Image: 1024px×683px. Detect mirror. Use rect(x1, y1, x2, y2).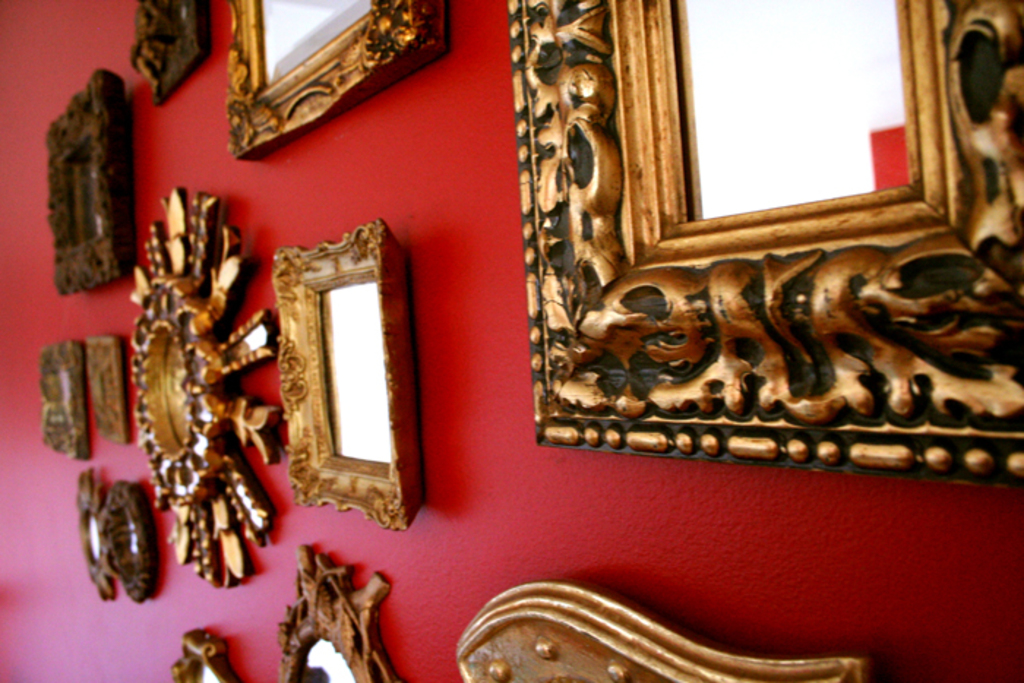
rect(319, 282, 389, 462).
